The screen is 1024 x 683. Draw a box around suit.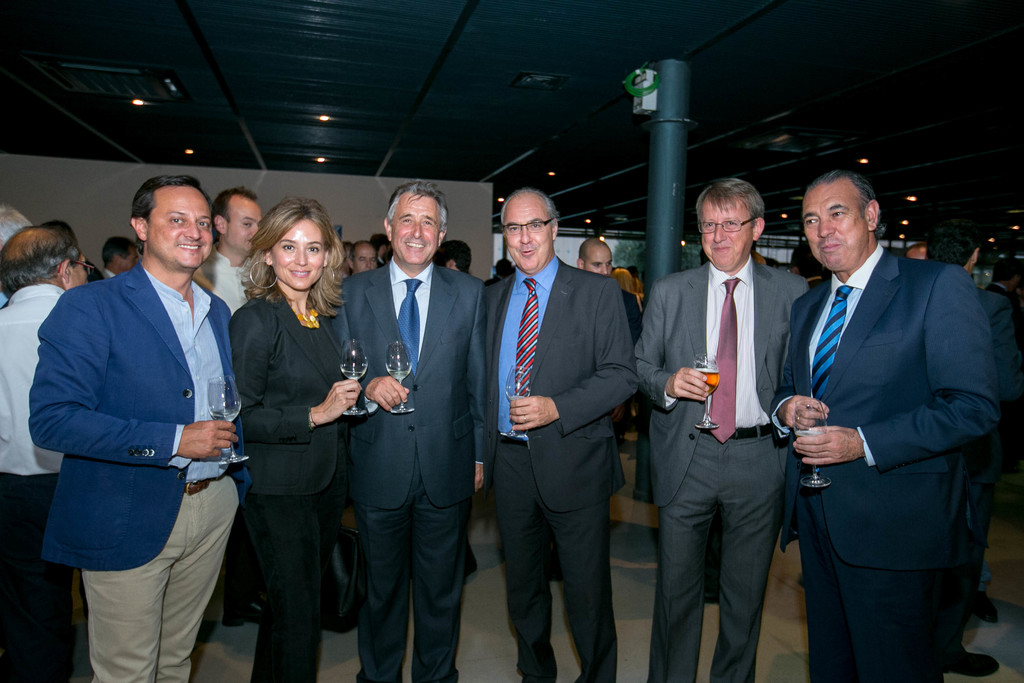
locate(630, 252, 814, 682).
